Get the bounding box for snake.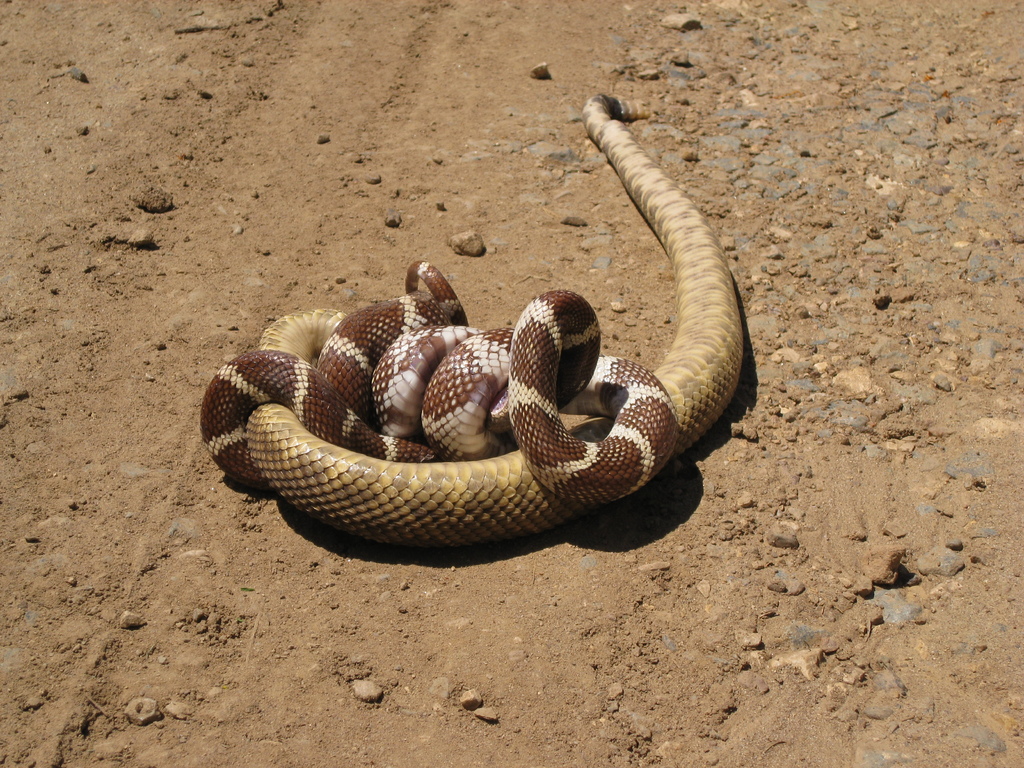
box=[191, 258, 680, 510].
